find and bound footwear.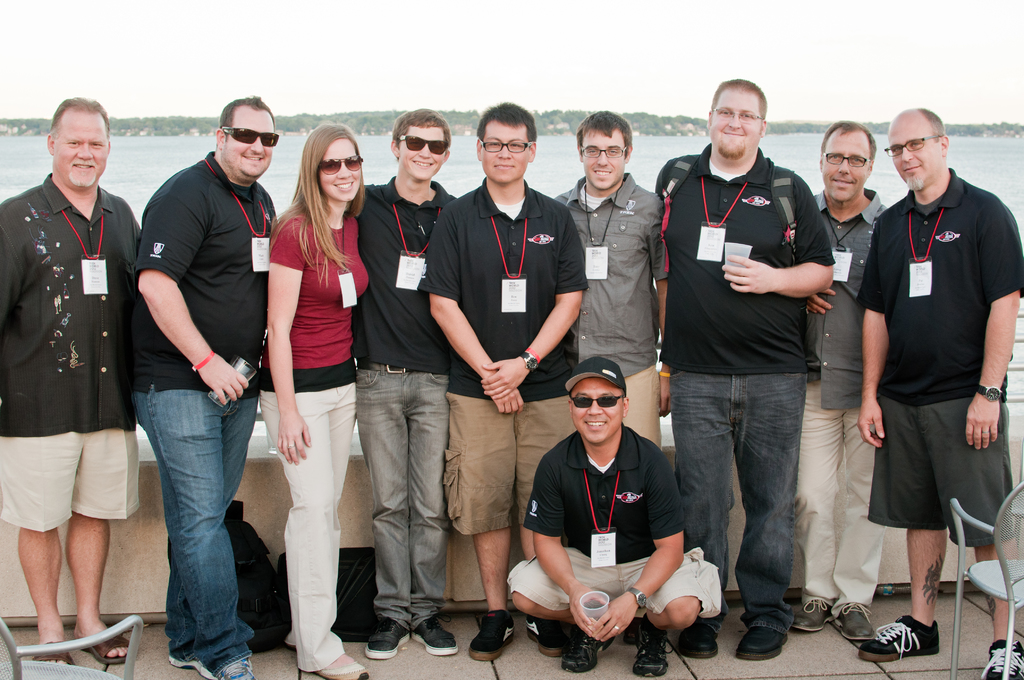
Bound: bbox=(830, 601, 879, 643).
